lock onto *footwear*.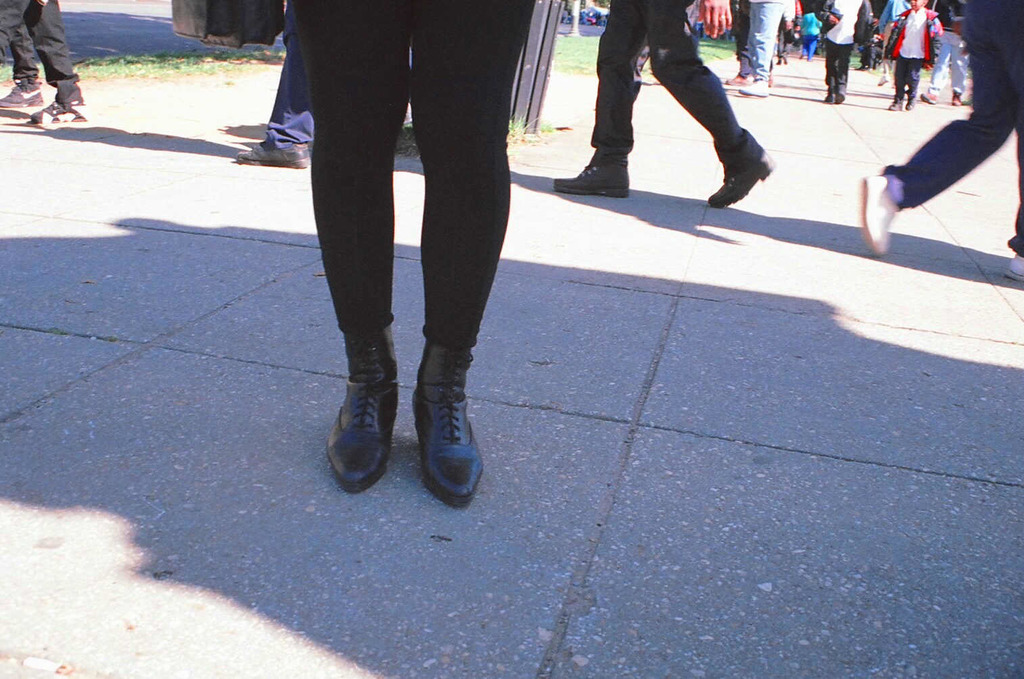
Locked: bbox=(739, 76, 768, 101).
